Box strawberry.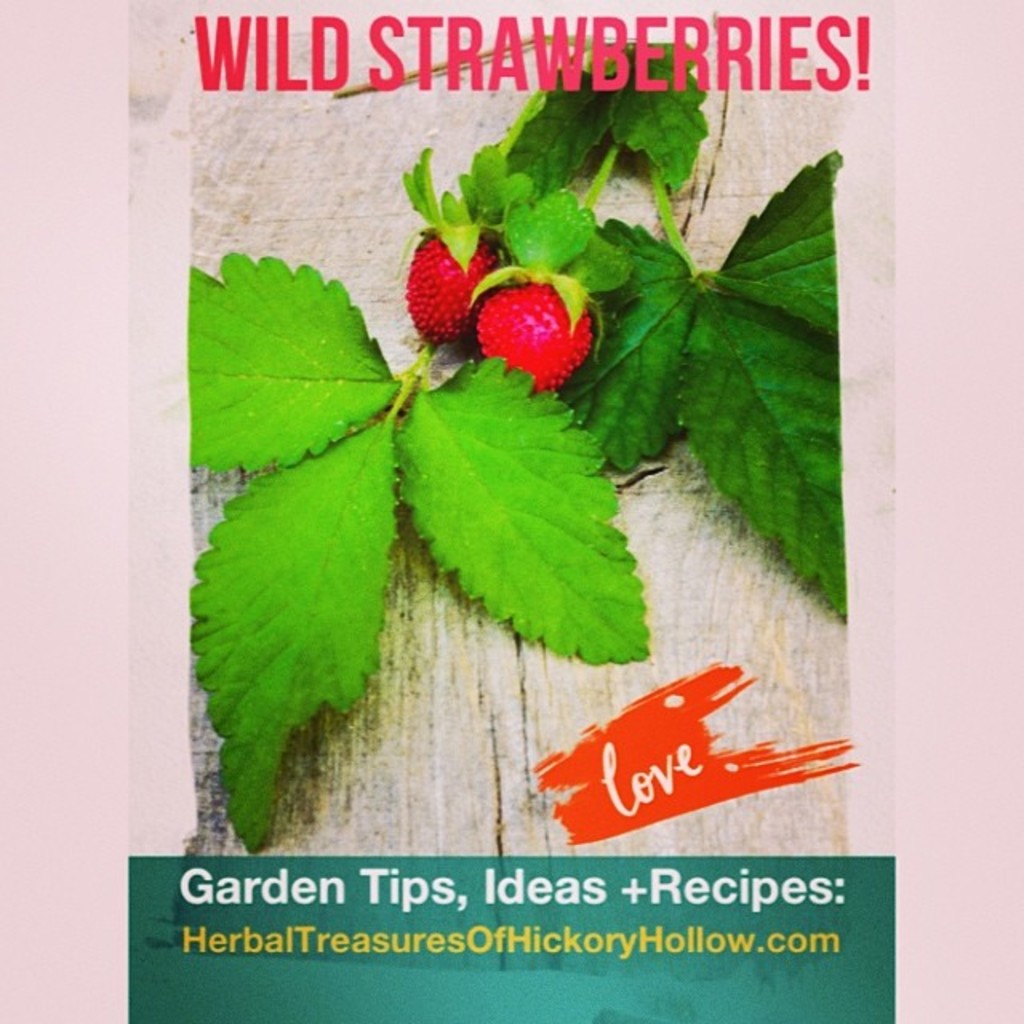
(x1=406, y1=227, x2=499, y2=342).
